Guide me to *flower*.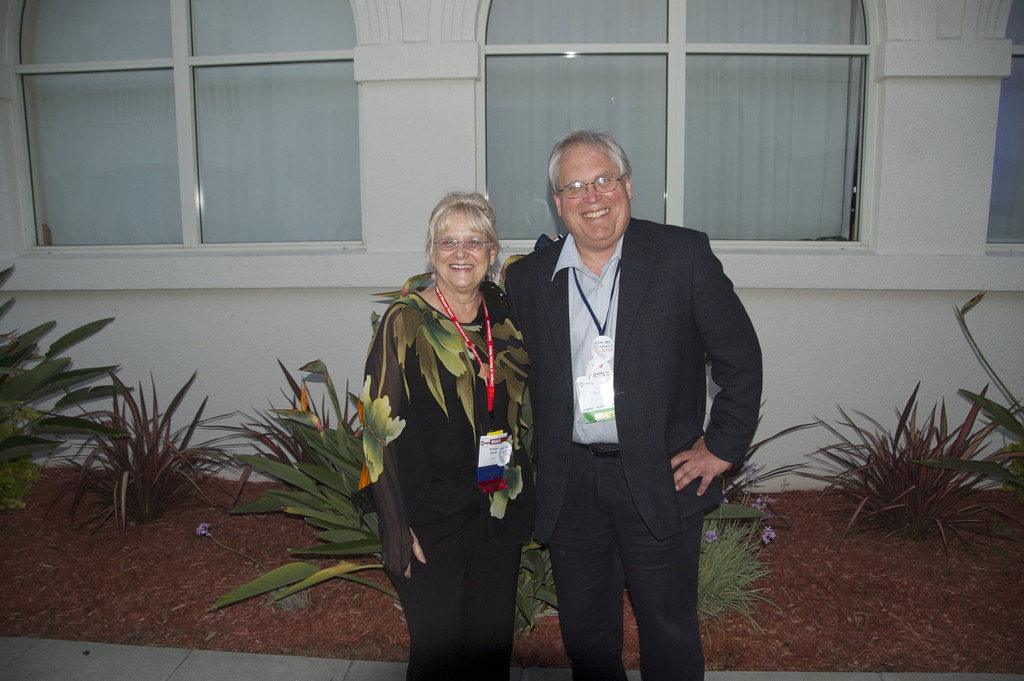
Guidance: detection(753, 495, 771, 514).
